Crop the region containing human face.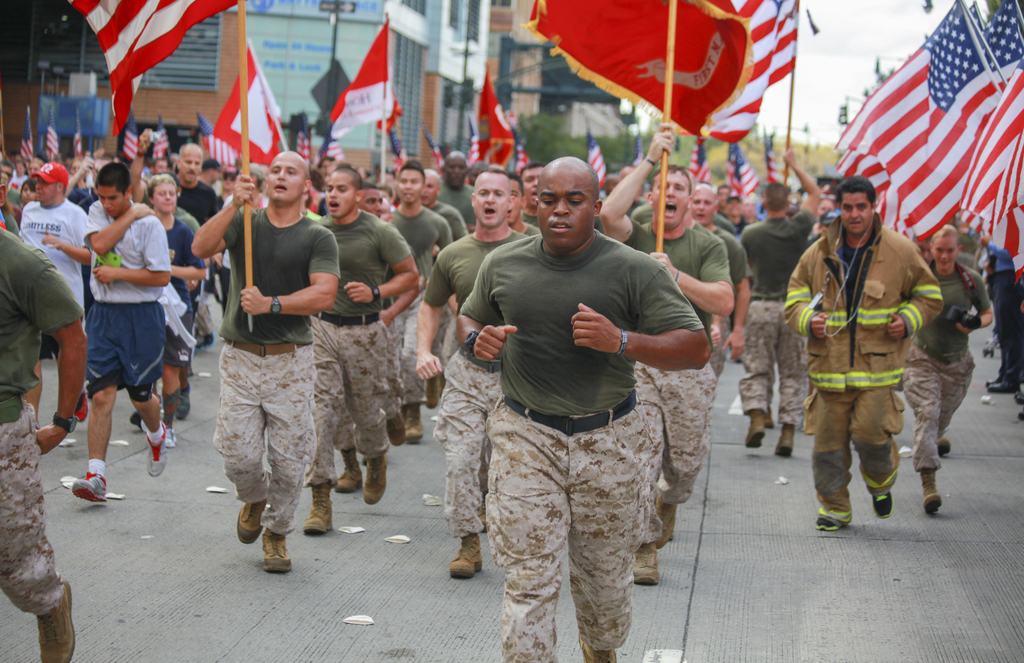
Crop region: {"left": 150, "top": 186, "right": 177, "bottom": 215}.
